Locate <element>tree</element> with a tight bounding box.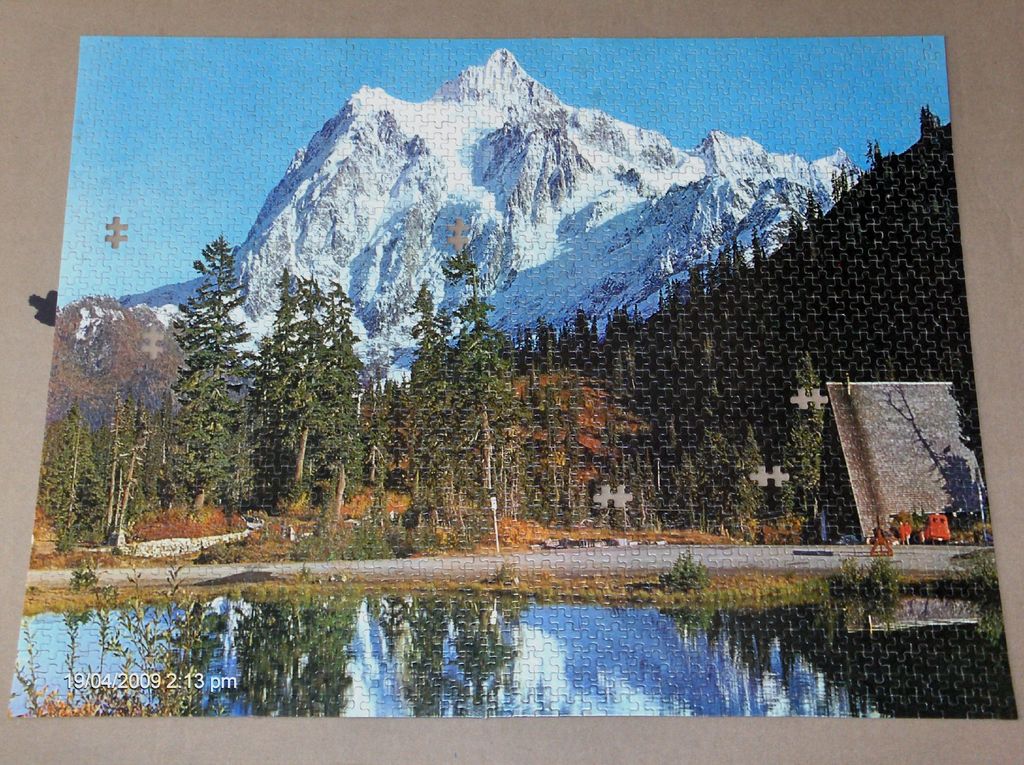
bbox=(367, 370, 408, 510).
